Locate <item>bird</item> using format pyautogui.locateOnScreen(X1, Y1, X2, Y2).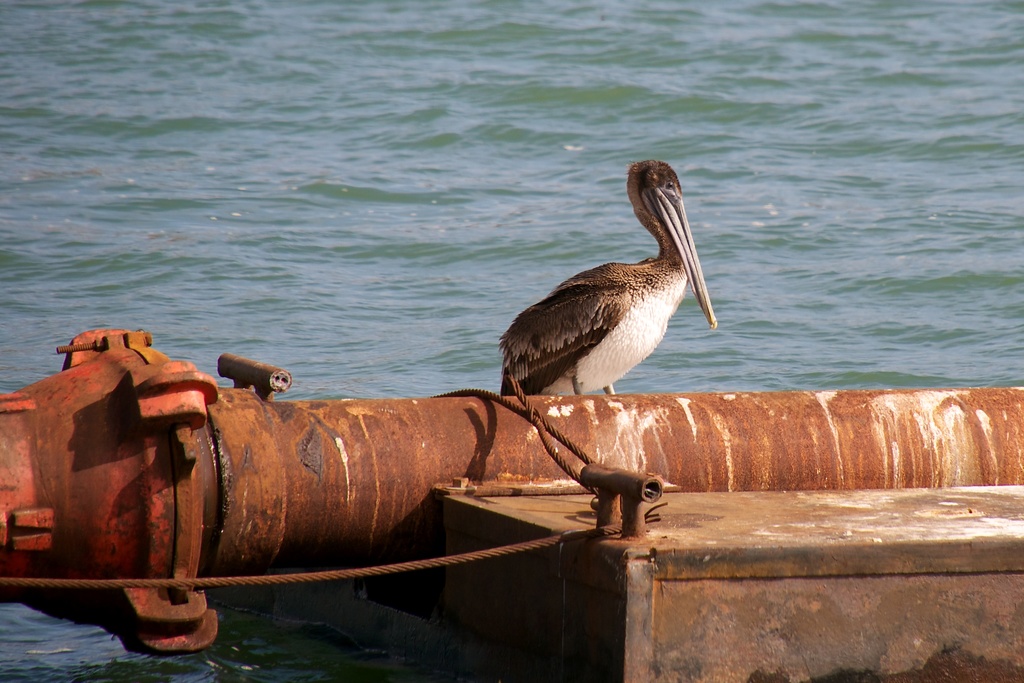
pyautogui.locateOnScreen(484, 161, 724, 420).
